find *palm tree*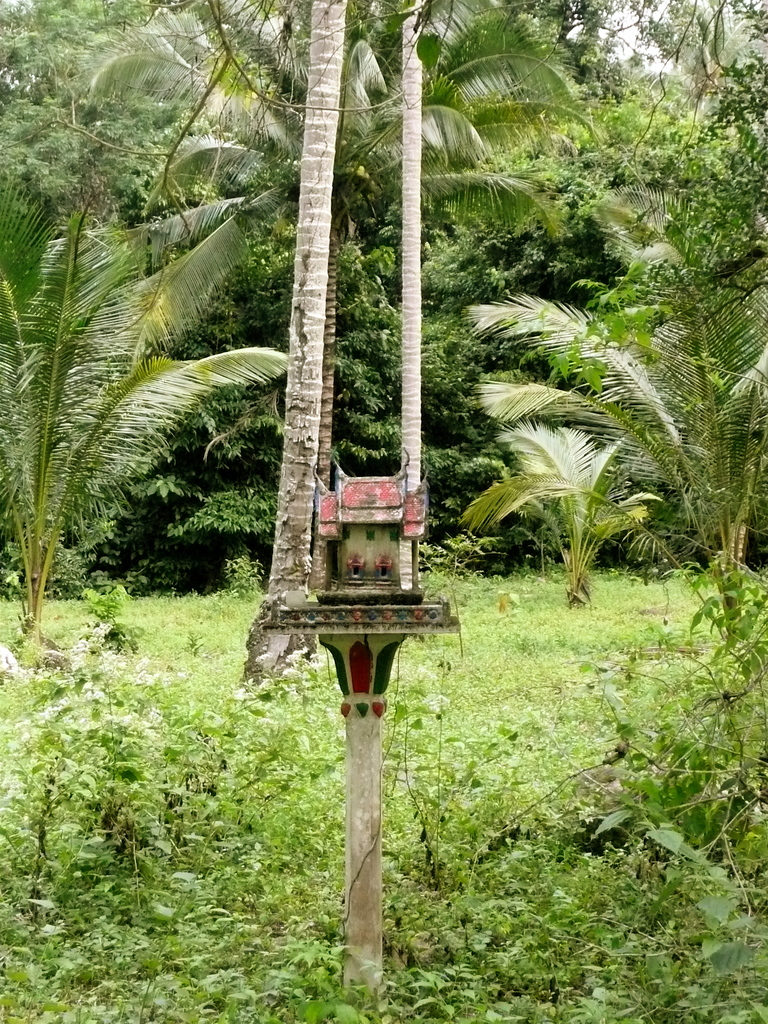
[280,20,673,621]
